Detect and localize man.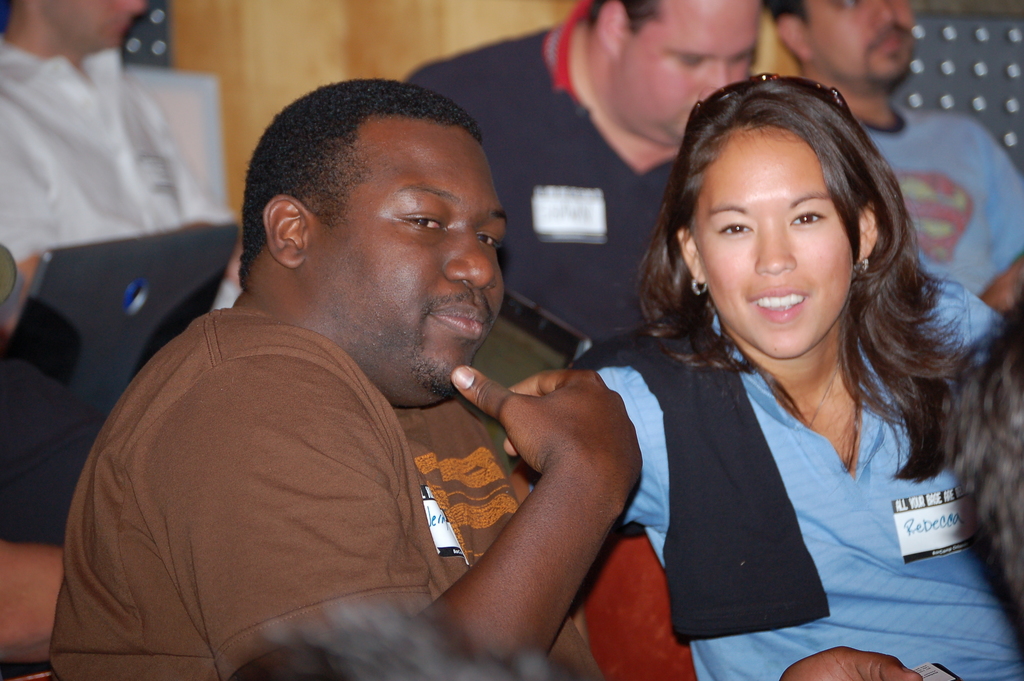
Localized at l=0, t=0, r=258, b=314.
